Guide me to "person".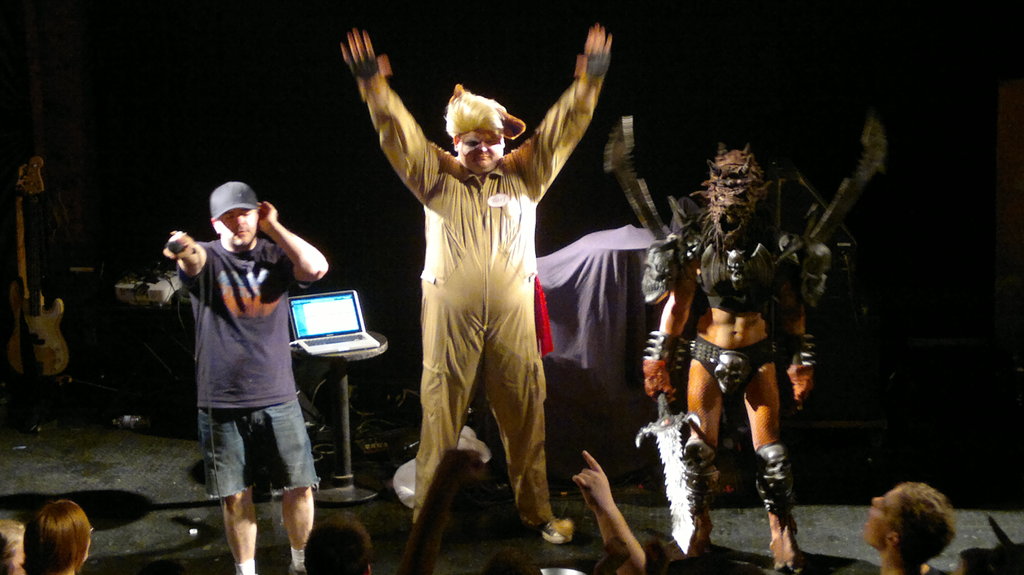
Guidance: 859, 473, 968, 574.
